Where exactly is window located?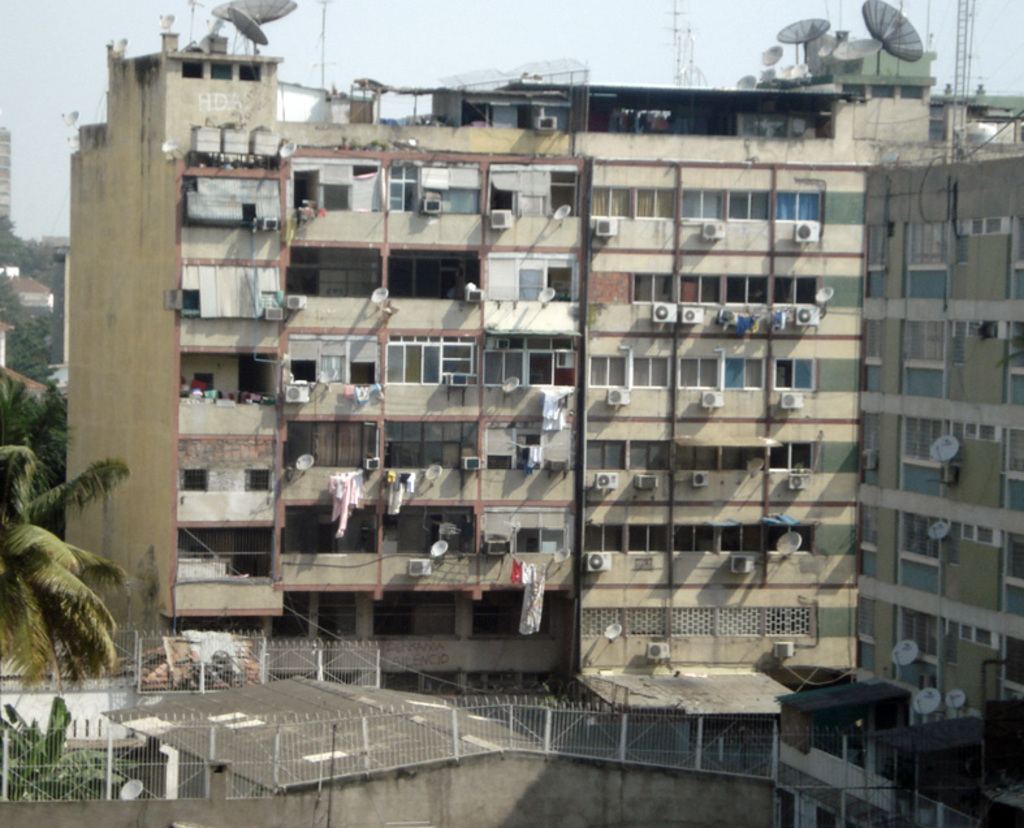
Its bounding box is 968, 422, 997, 443.
